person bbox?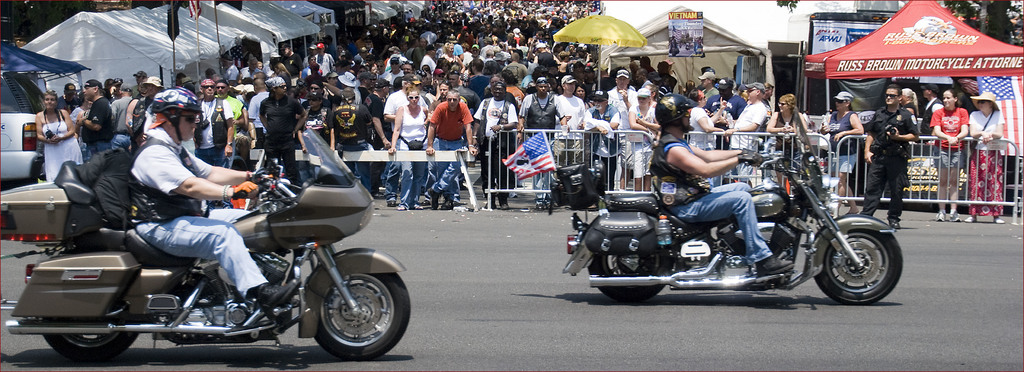
<bbox>237, 84, 304, 161</bbox>
